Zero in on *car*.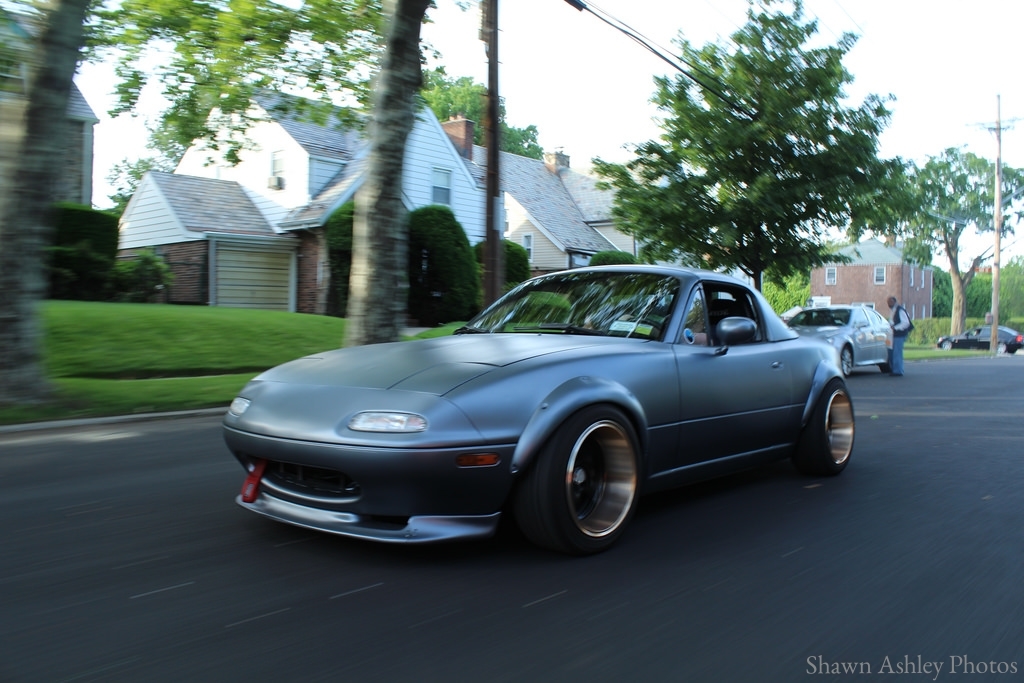
Zeroed in: [787,301,898,370].
